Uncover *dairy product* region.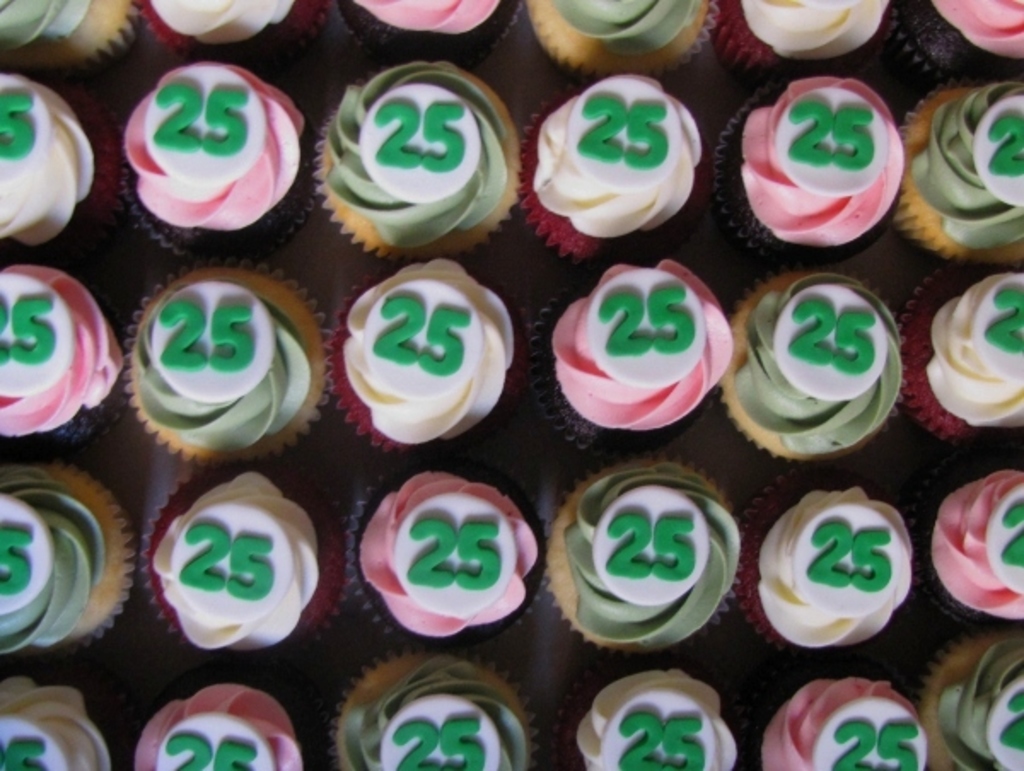
Uncovered: x1=737, y1=72, x2=906, y2=249.
